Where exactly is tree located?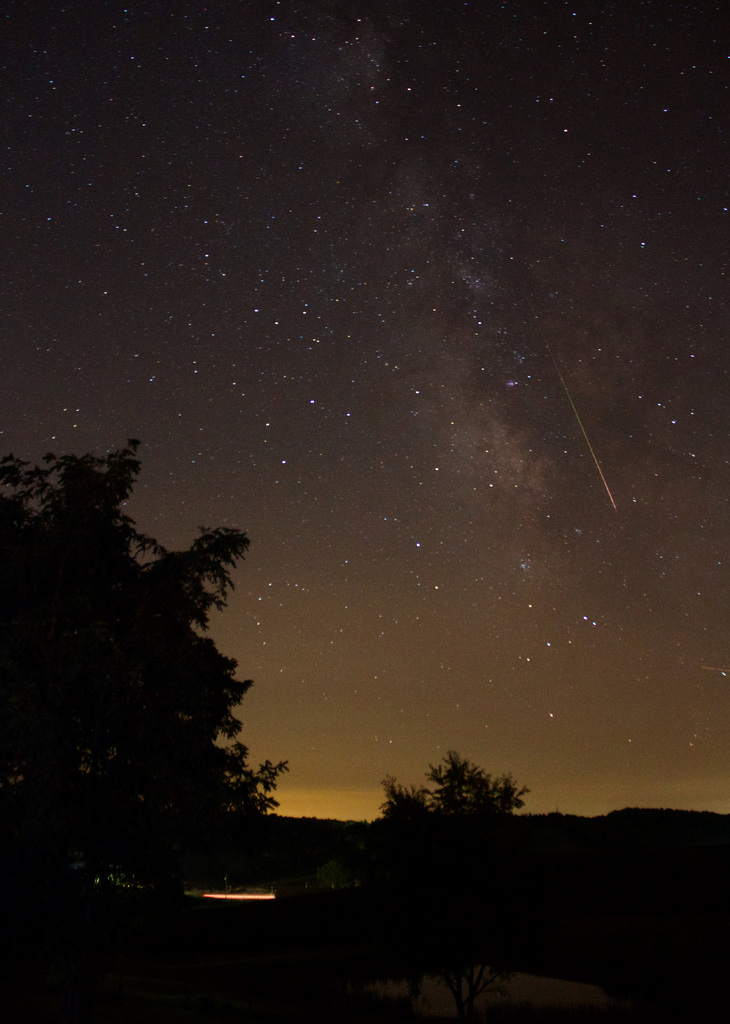
Its bounding box is box=[29, 442, 288, 896].
